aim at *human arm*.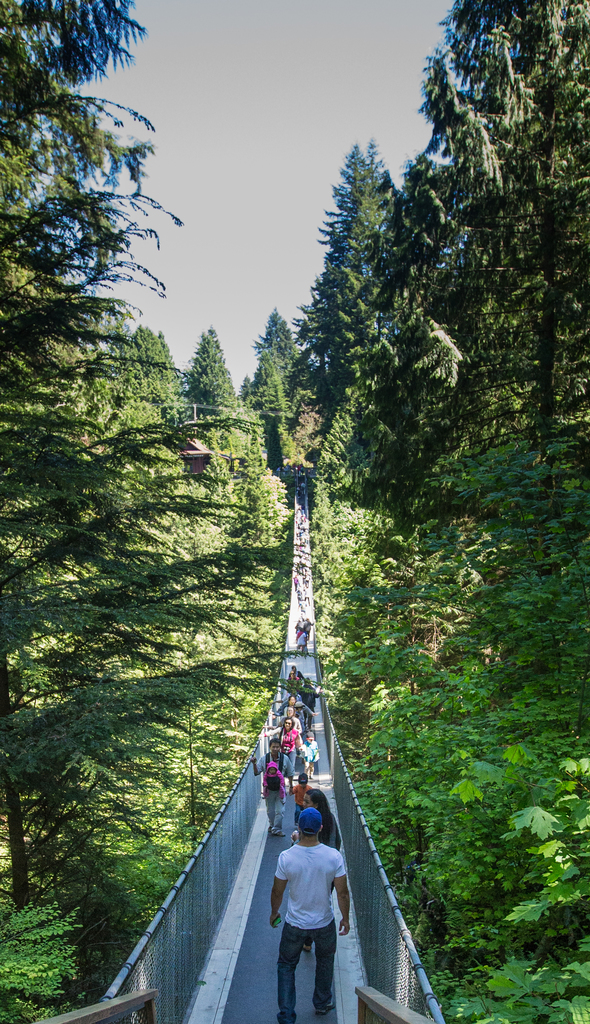
Aimed at (x1=247, y1=751, x2=266, y2=779).
